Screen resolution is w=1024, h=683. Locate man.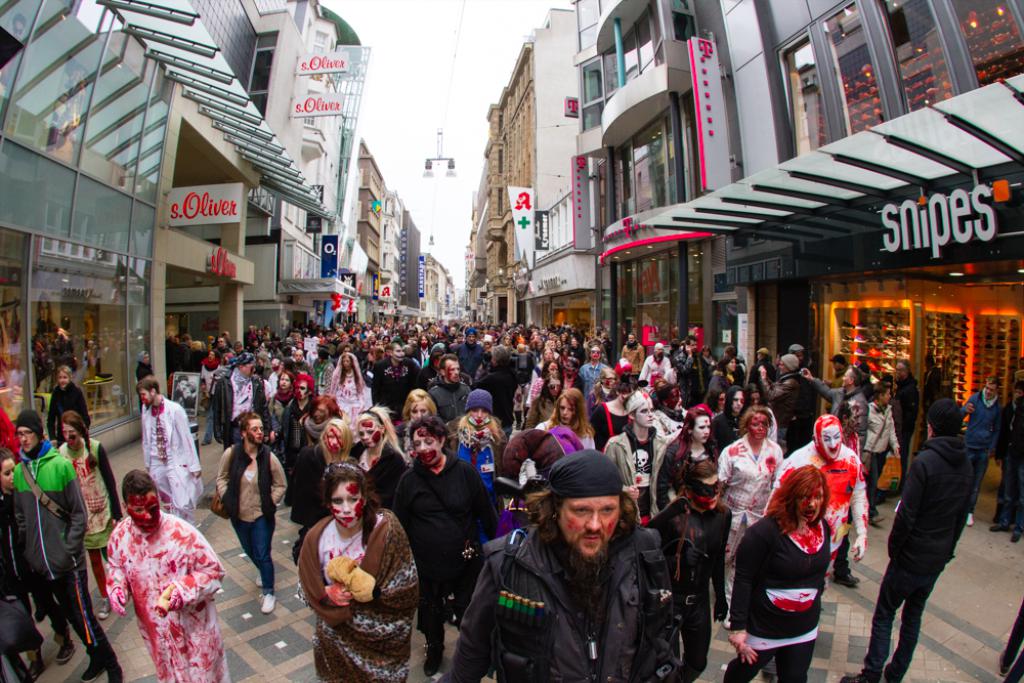
<region>369, 335, 422, 415</region>.
